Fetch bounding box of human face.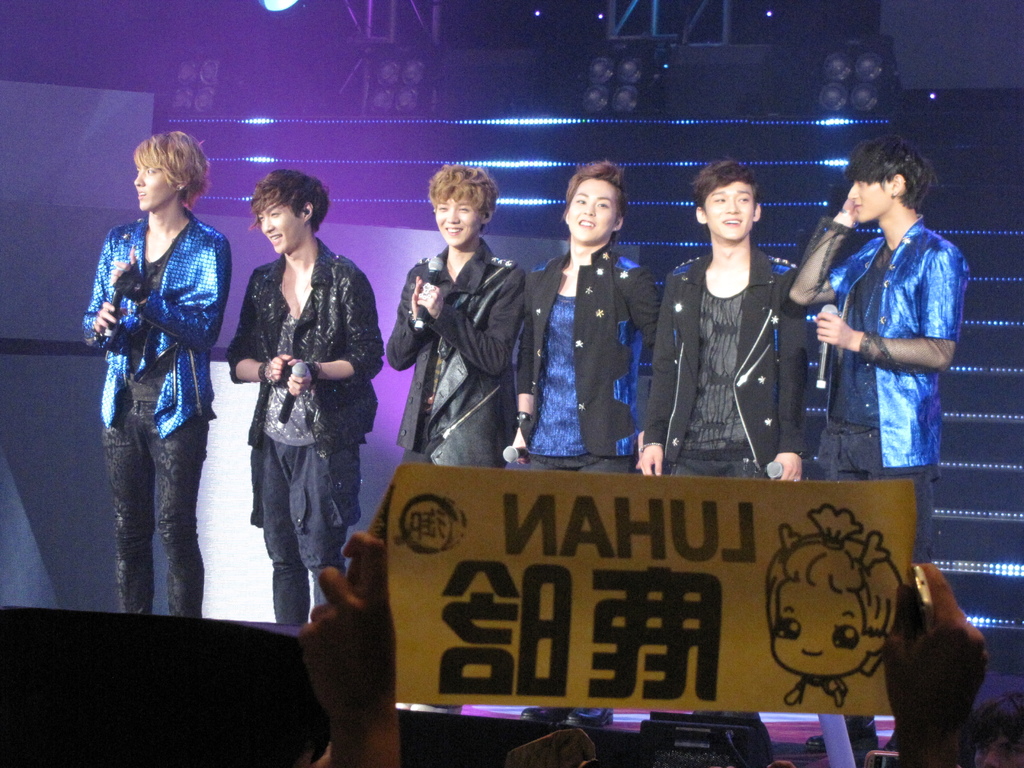
Bbox: region(847, 180, 892, 221).
